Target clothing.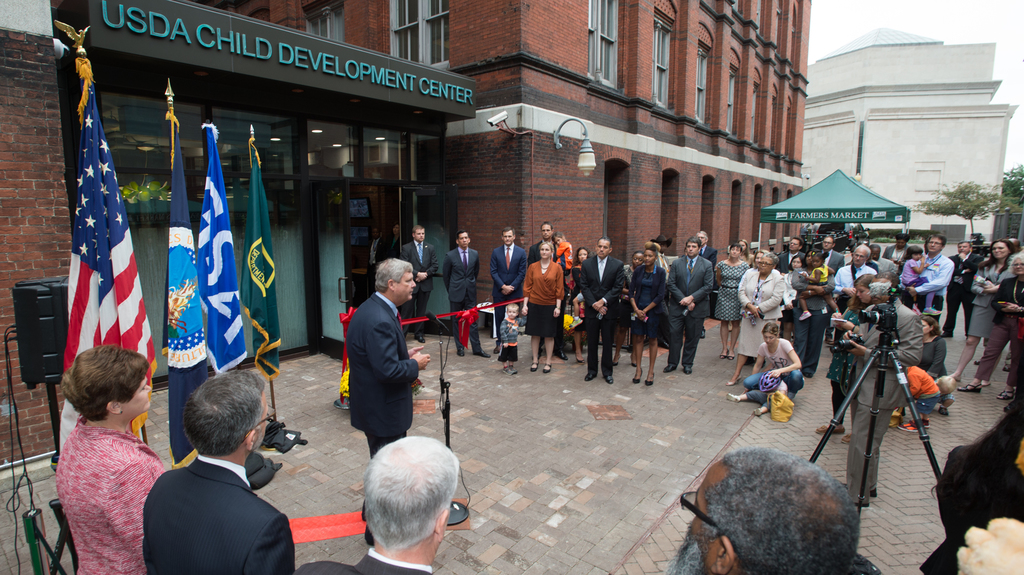
Target region: bbox(653, 254, 668, 274).
